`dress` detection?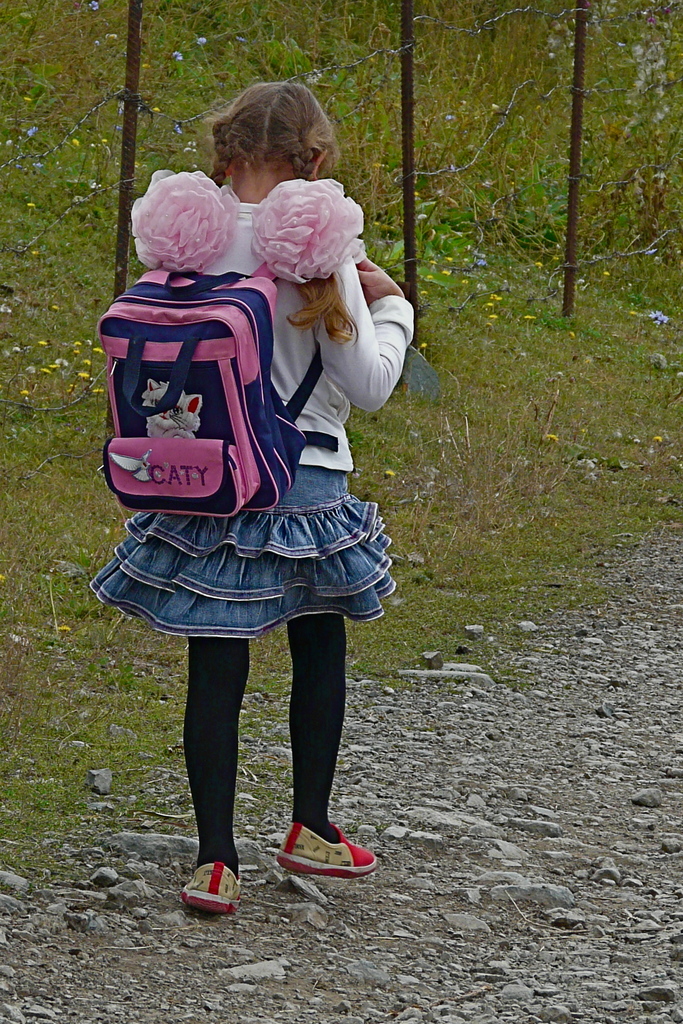
<bbox>98, 206, 404, 574</bbox>
